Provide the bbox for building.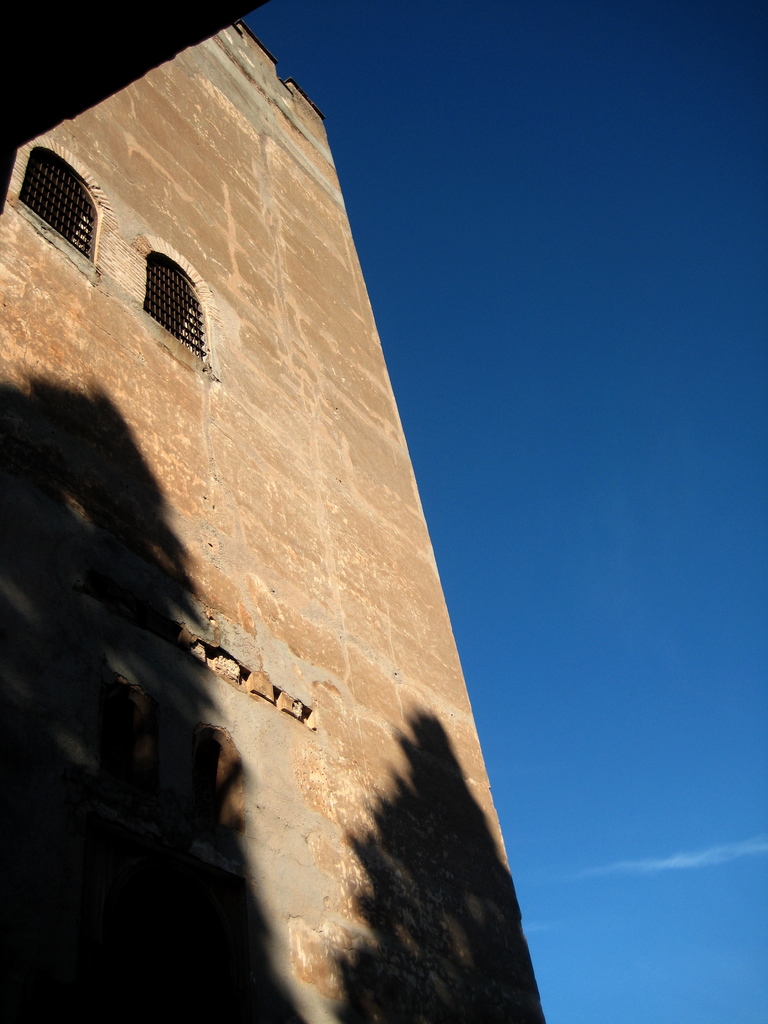
region(0, 0, 544, 1023).
